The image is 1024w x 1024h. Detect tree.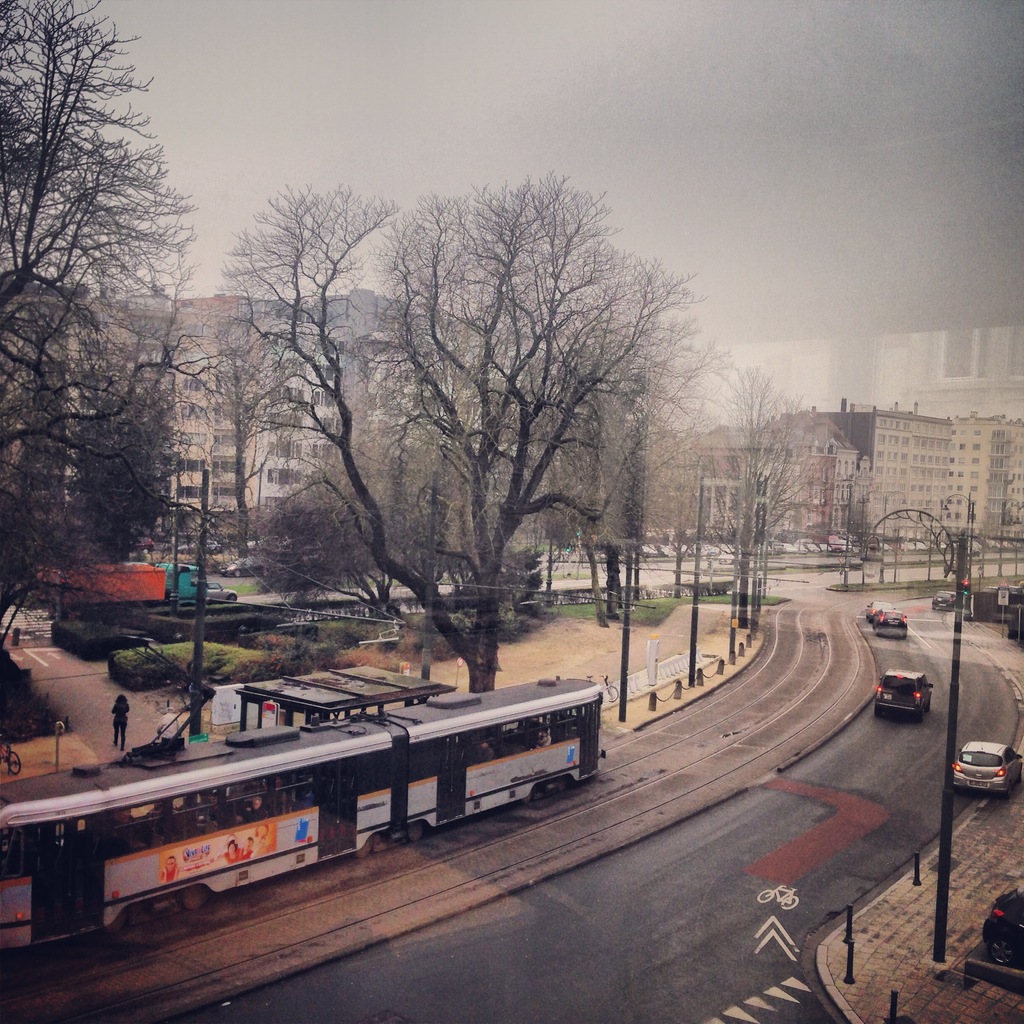
Detection: (left=257, top=172, right=735, bottom=659).
